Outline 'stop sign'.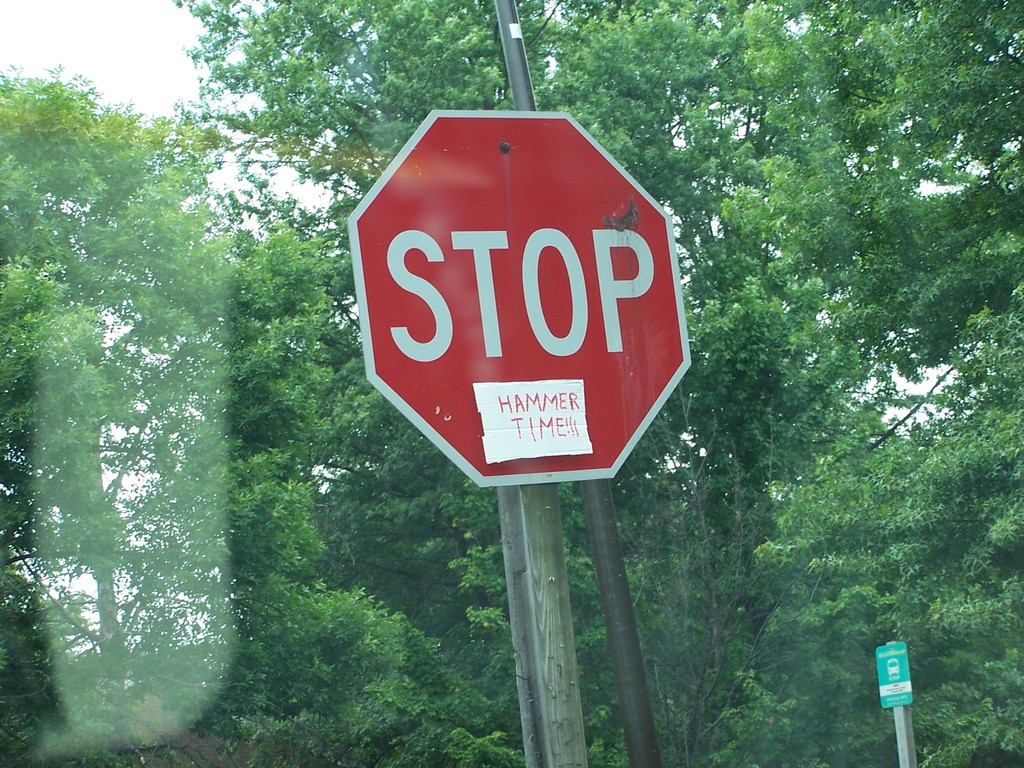
Outline: (345,108,694,490).
